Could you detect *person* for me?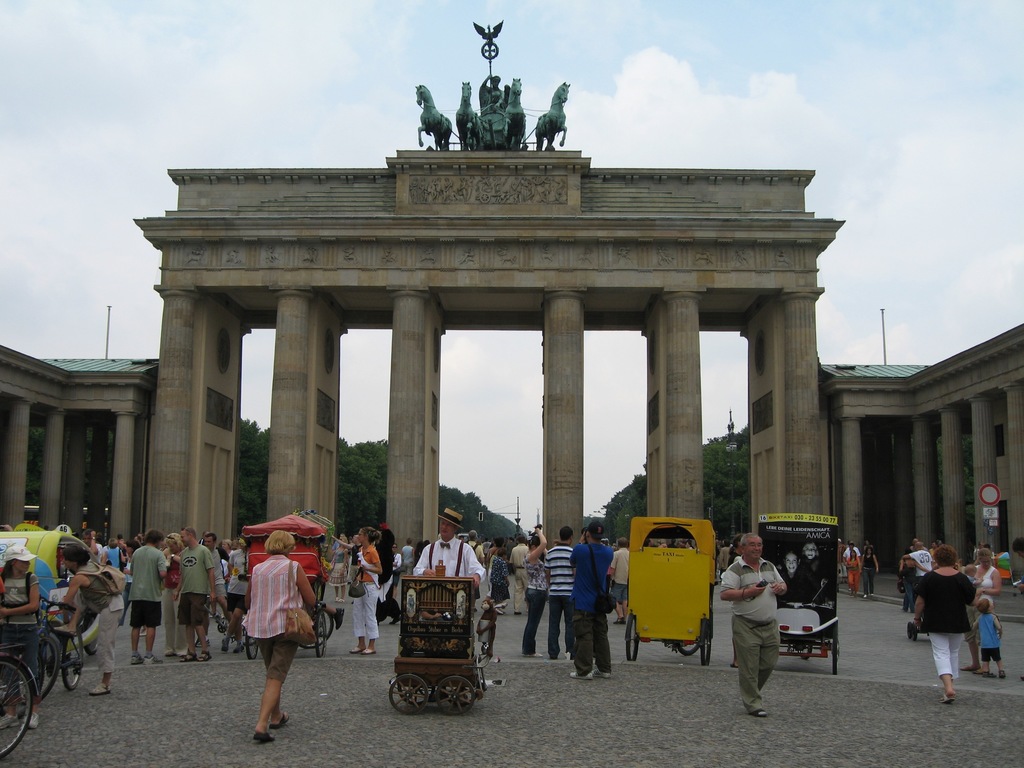
Detection result: 332 534 360 604.
